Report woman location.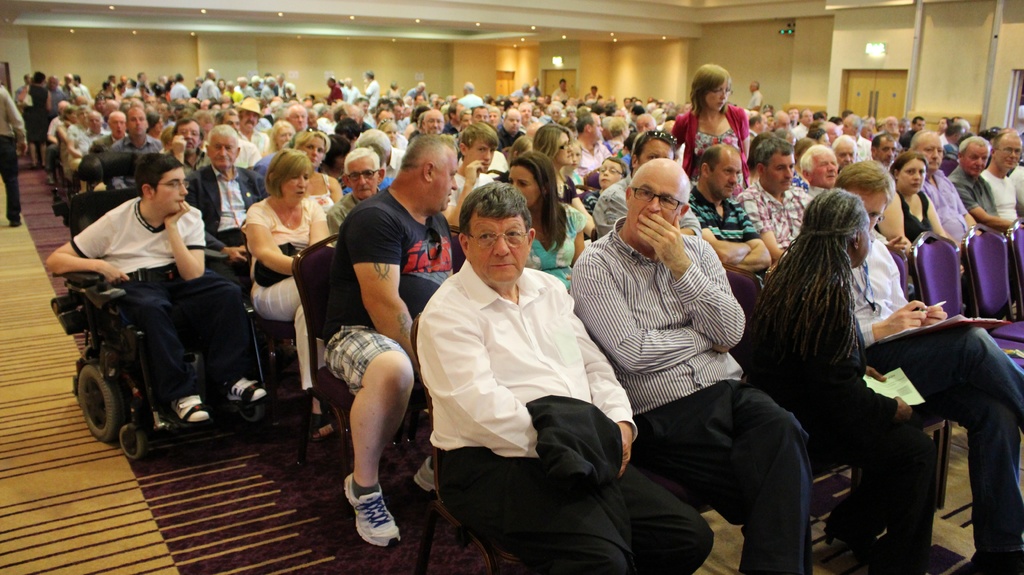
Report: detection(292, 129, 342, 214).
